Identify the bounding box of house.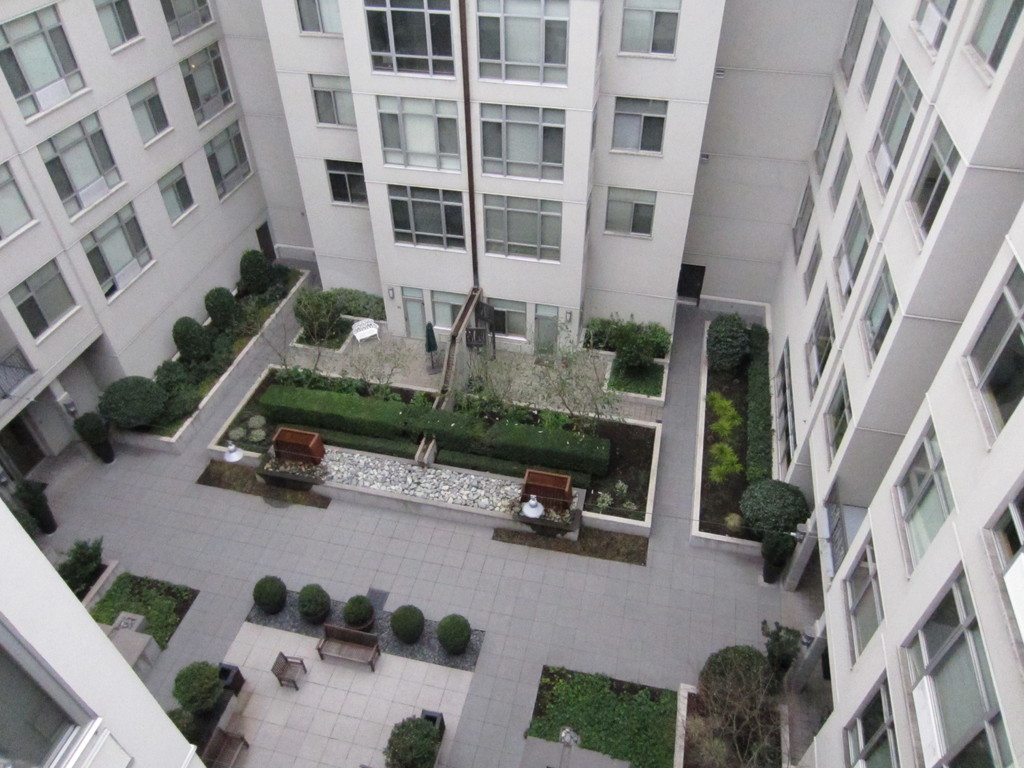
locate(40, 12, 1003, 716).
